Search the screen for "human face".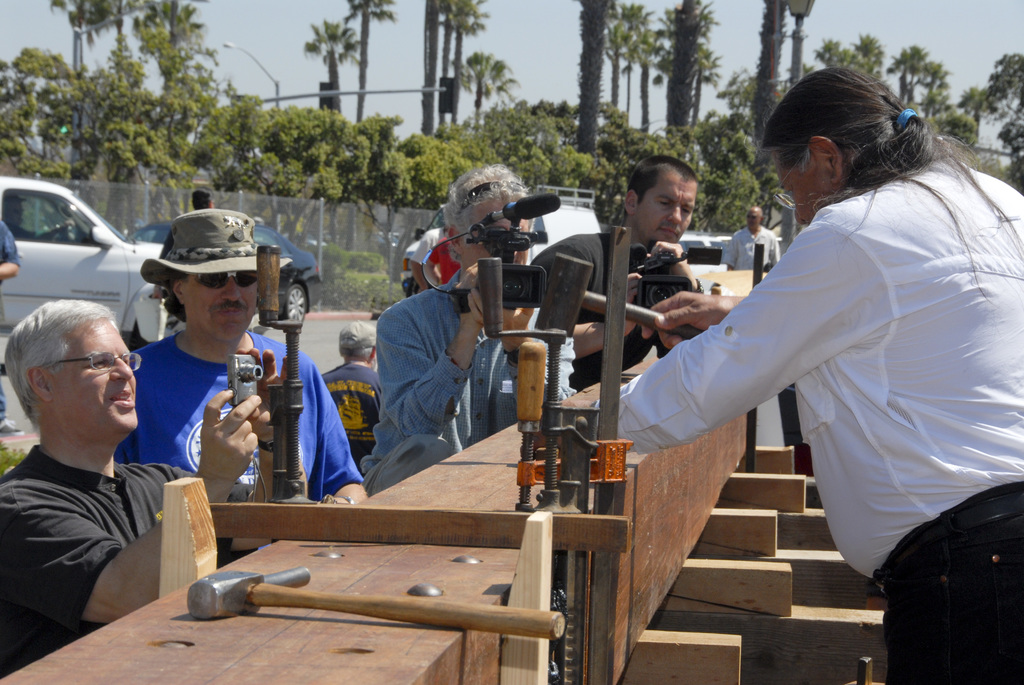
Found at BBox(770, 154, 820, 224).
